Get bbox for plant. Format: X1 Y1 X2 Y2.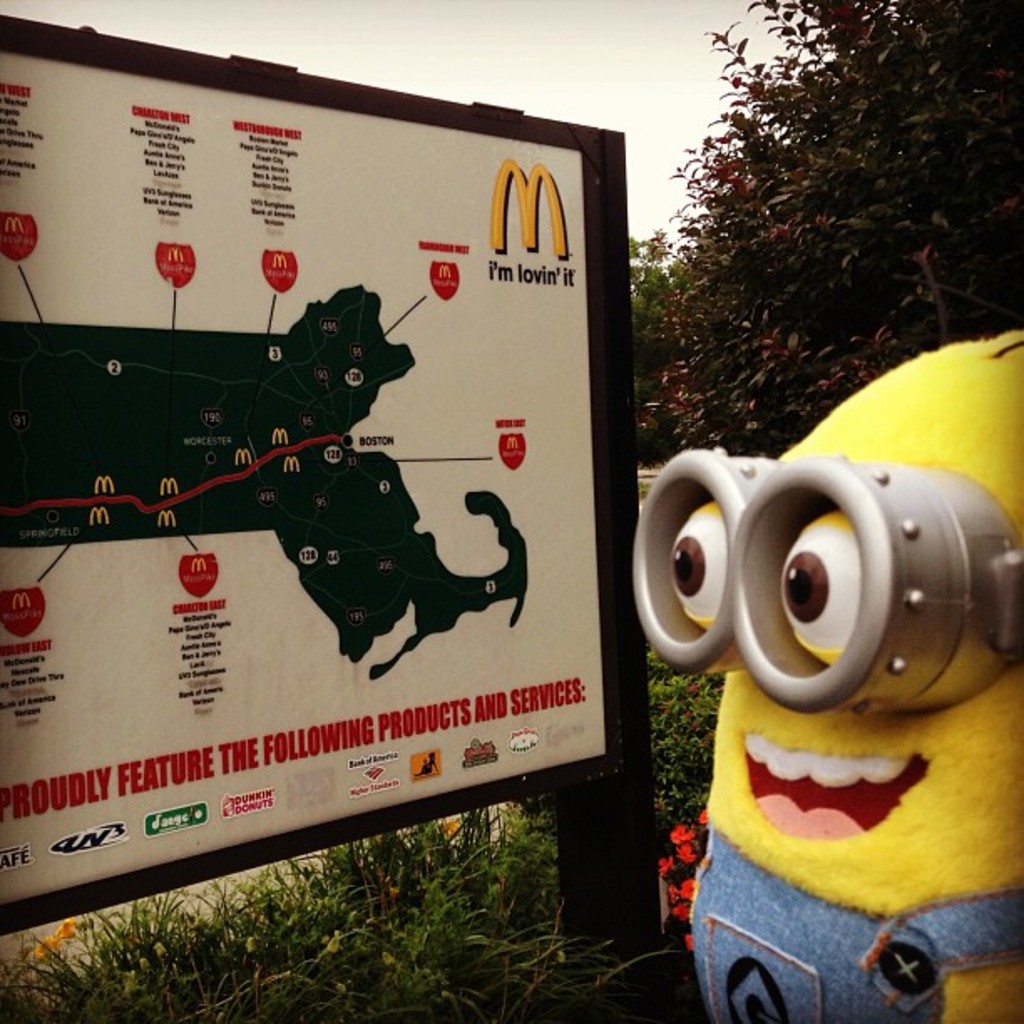
659 806 709 952.
